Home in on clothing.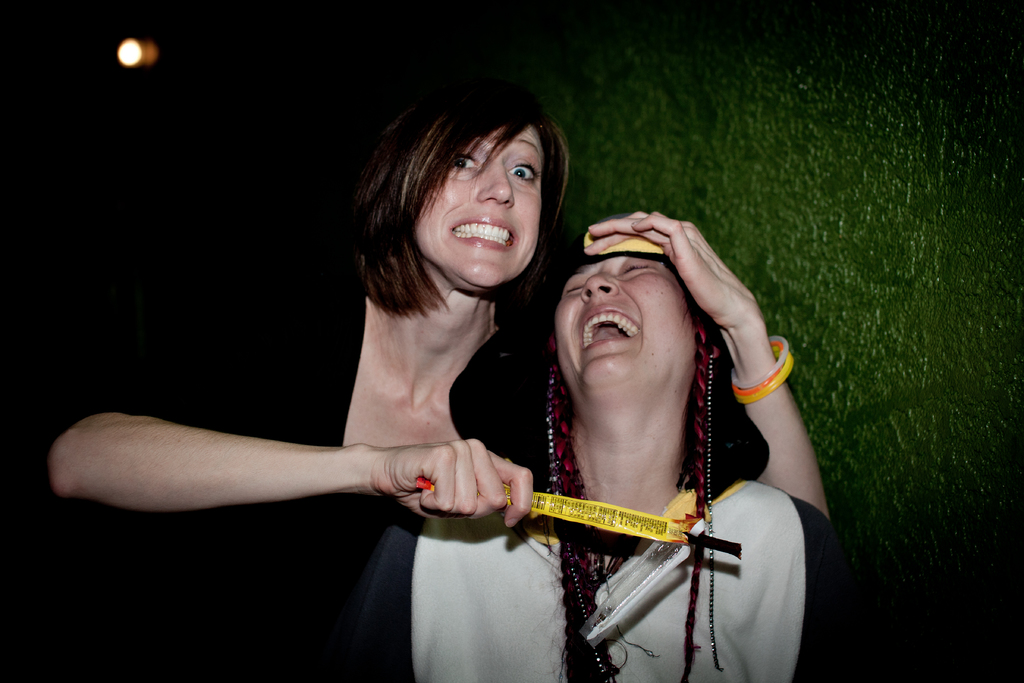
Homed in at 333, 253, 866, 682.
